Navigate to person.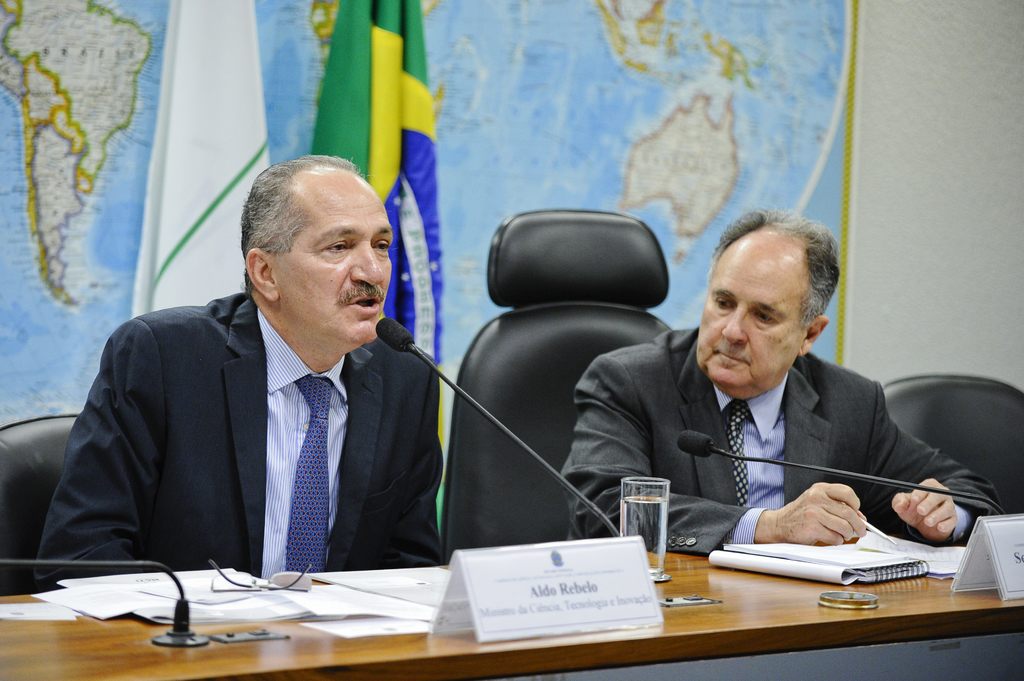
Navigation target: 39:159:452:591.
